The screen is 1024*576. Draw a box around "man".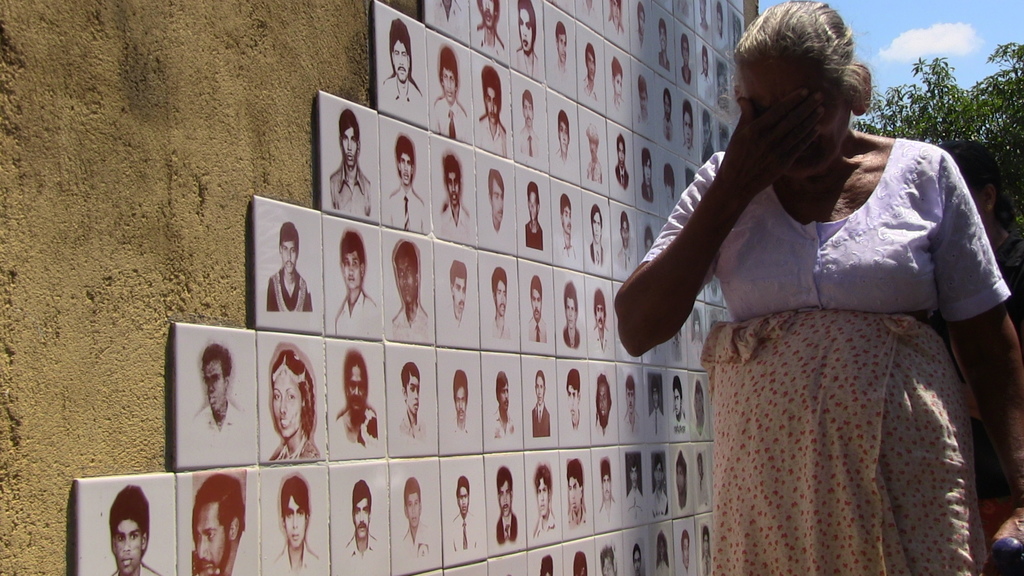
<bbox>490, 374, 515, 438</bbox>.
